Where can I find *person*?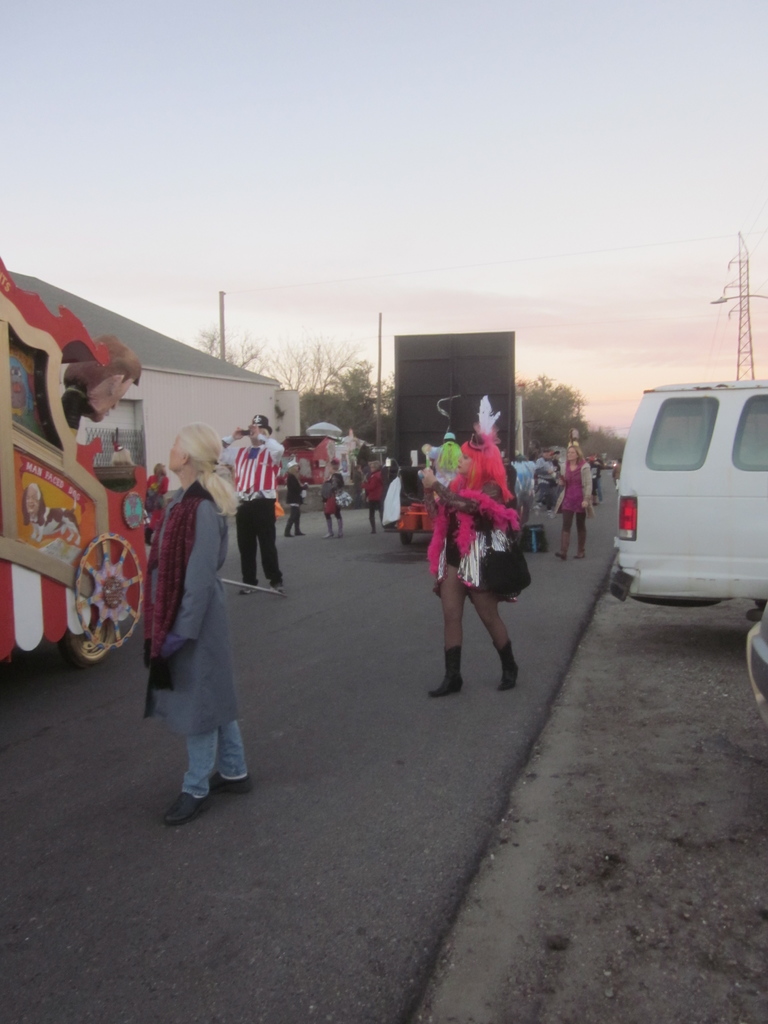
You can find it at detection(432, 374, 538, 706).
